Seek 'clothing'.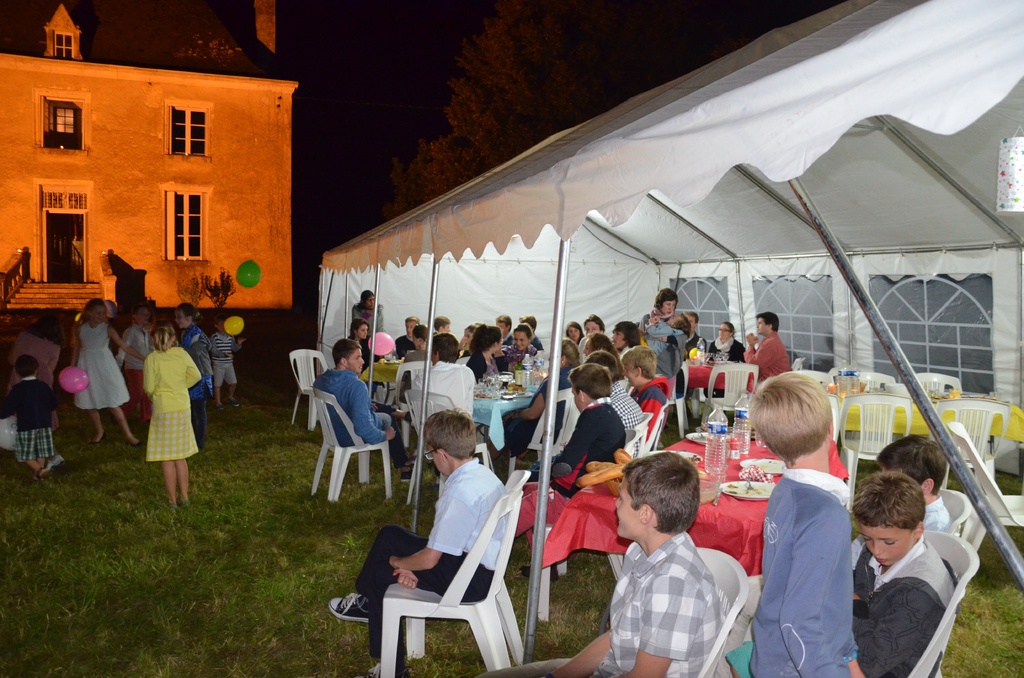
x1=605, y1=375, x2=642, y2=456.
